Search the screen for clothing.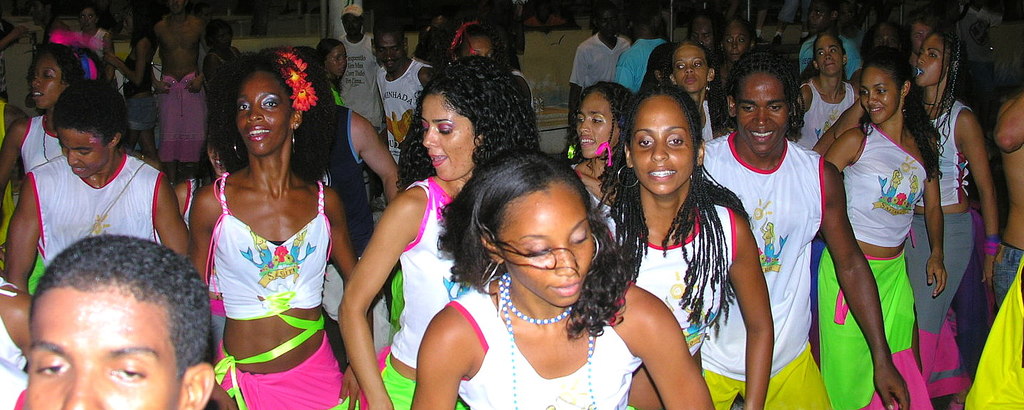
Found at {"x1": 212, "y1": 182, "x2": 331, "y2": 319}.
